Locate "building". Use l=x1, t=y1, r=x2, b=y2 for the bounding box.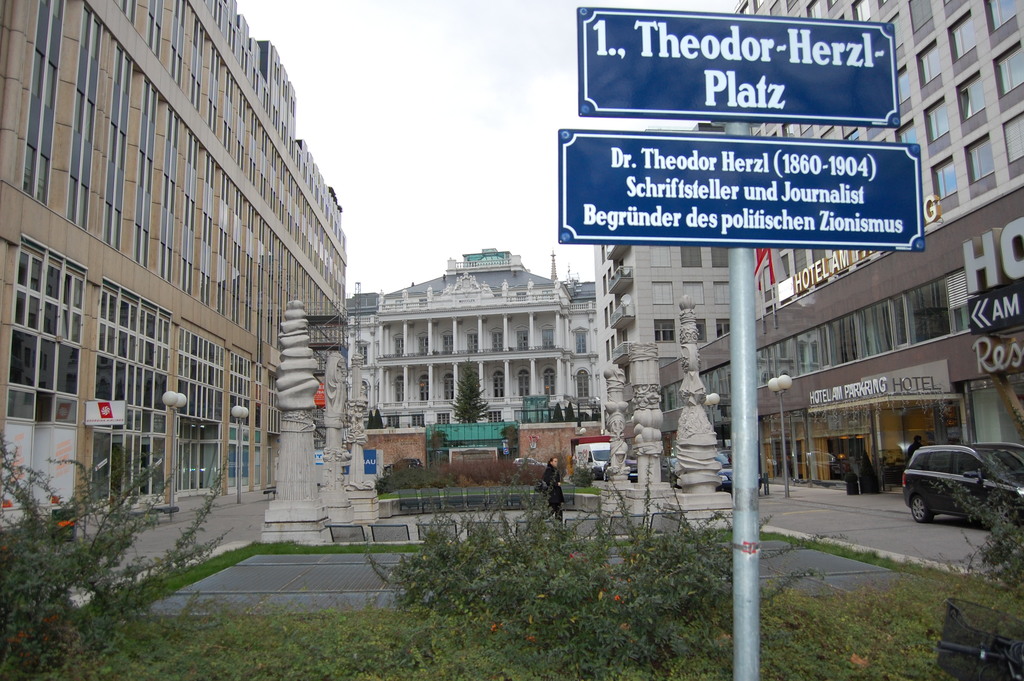
l=605, t=227, r=753, b=465.
